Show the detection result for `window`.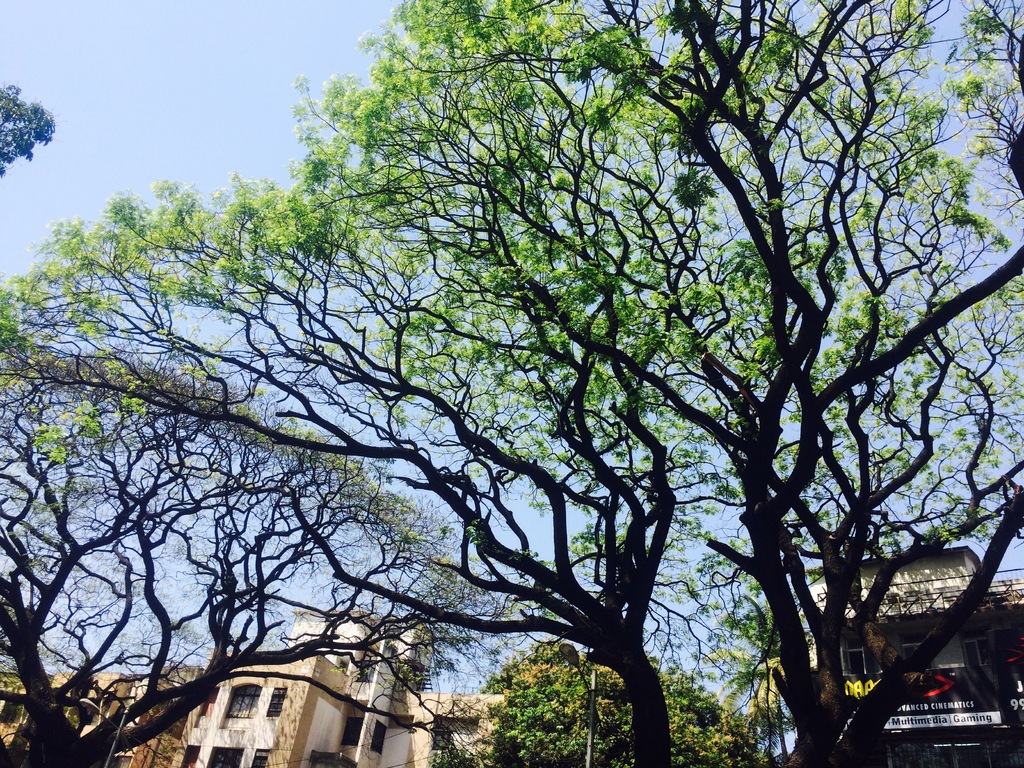
<box>270,684,287,719</box>.
